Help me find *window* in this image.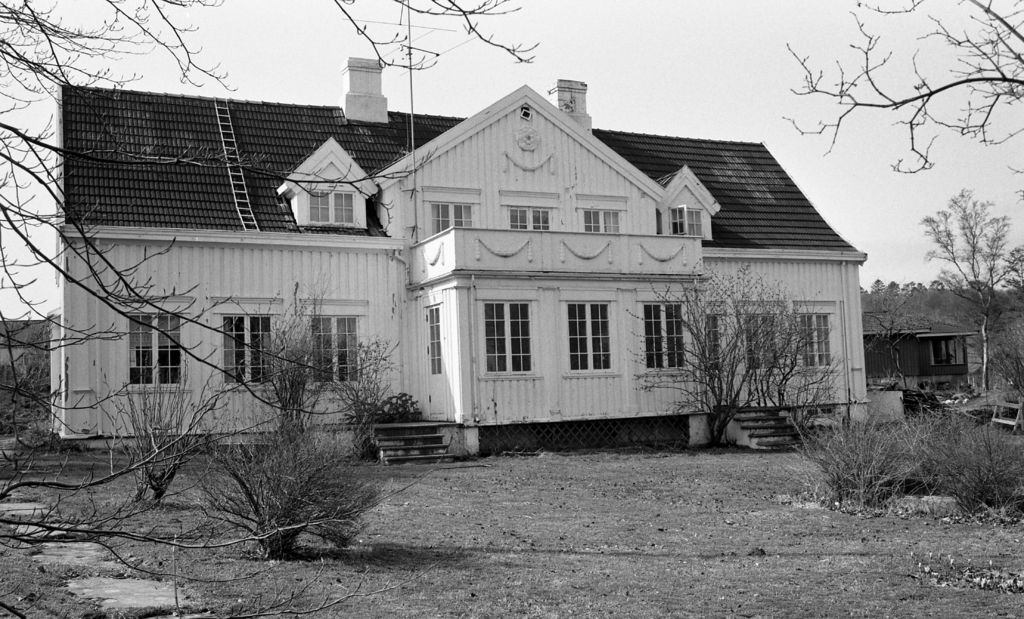
Found it: <bbox>305, 313, 365, 385</bbox>.
